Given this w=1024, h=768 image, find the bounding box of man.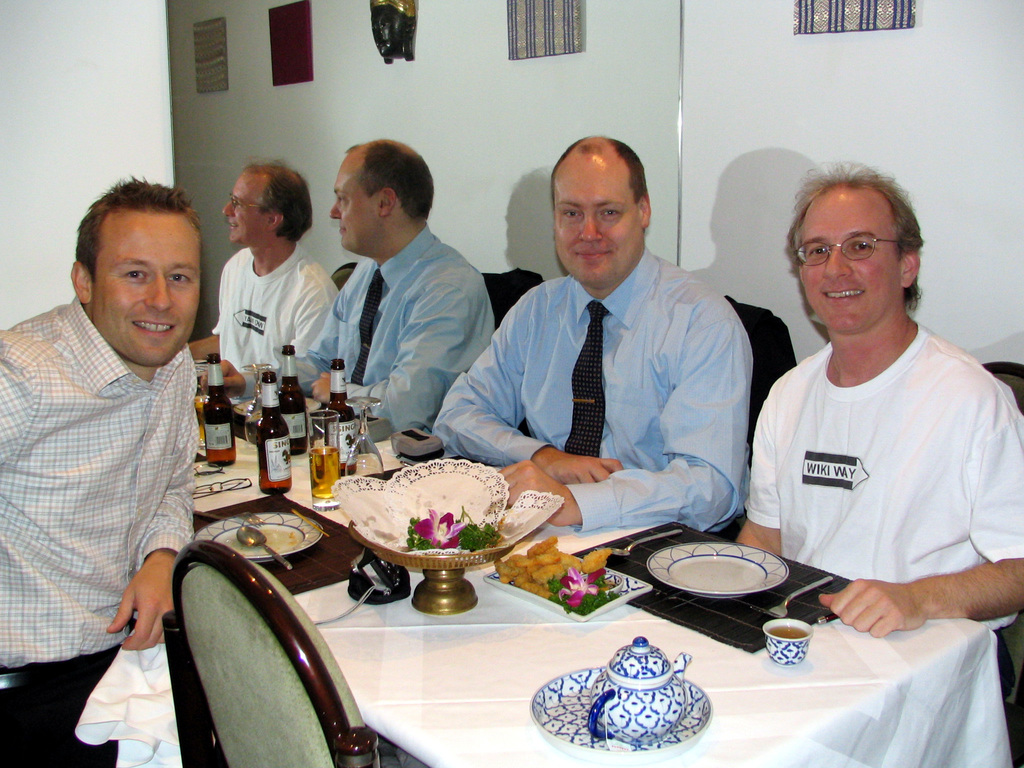
bbox(187, 162, 339, 396).
